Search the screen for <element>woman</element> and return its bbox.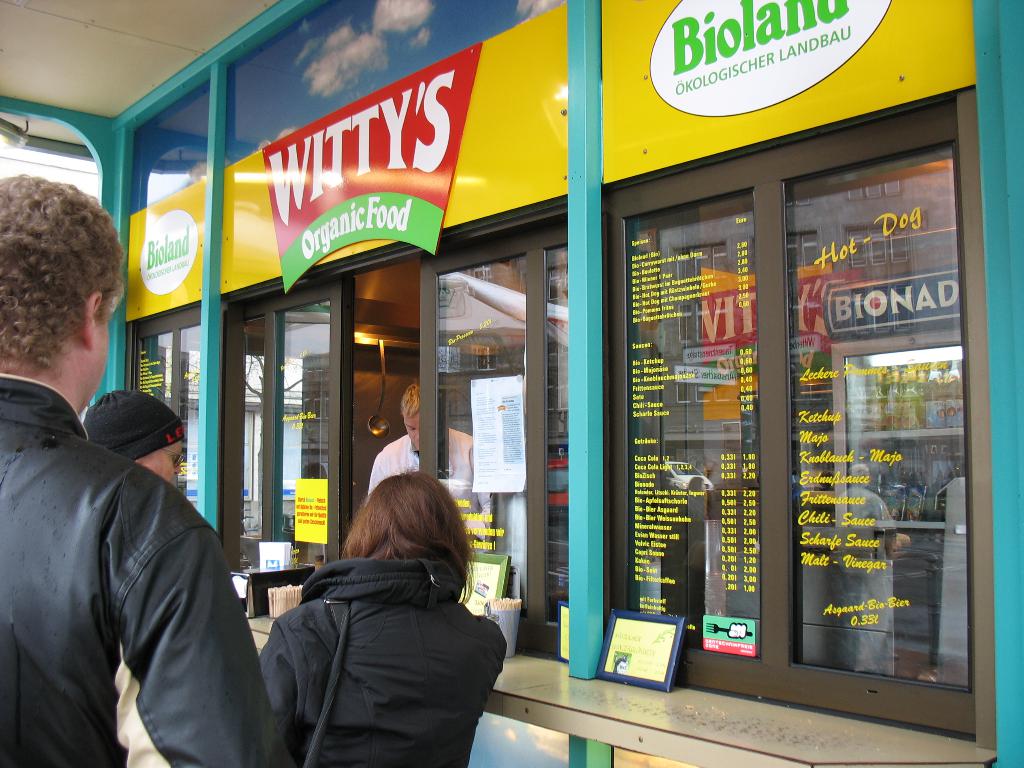
Found: [241, 492, 516, 767].
